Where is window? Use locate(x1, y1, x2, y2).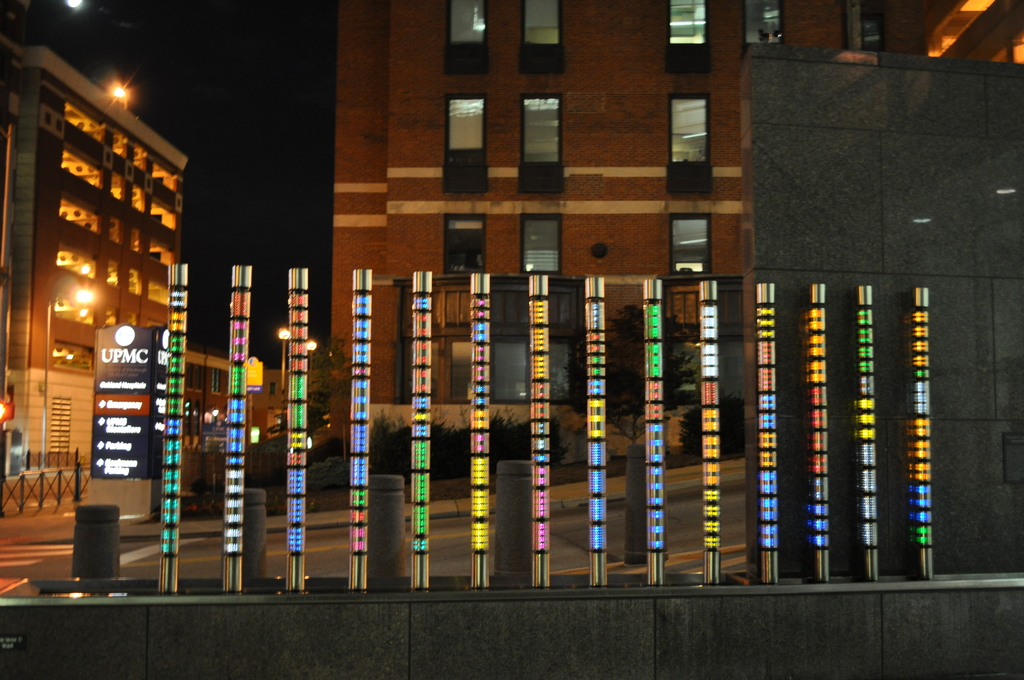
locate(112, 168, 124, 199).
